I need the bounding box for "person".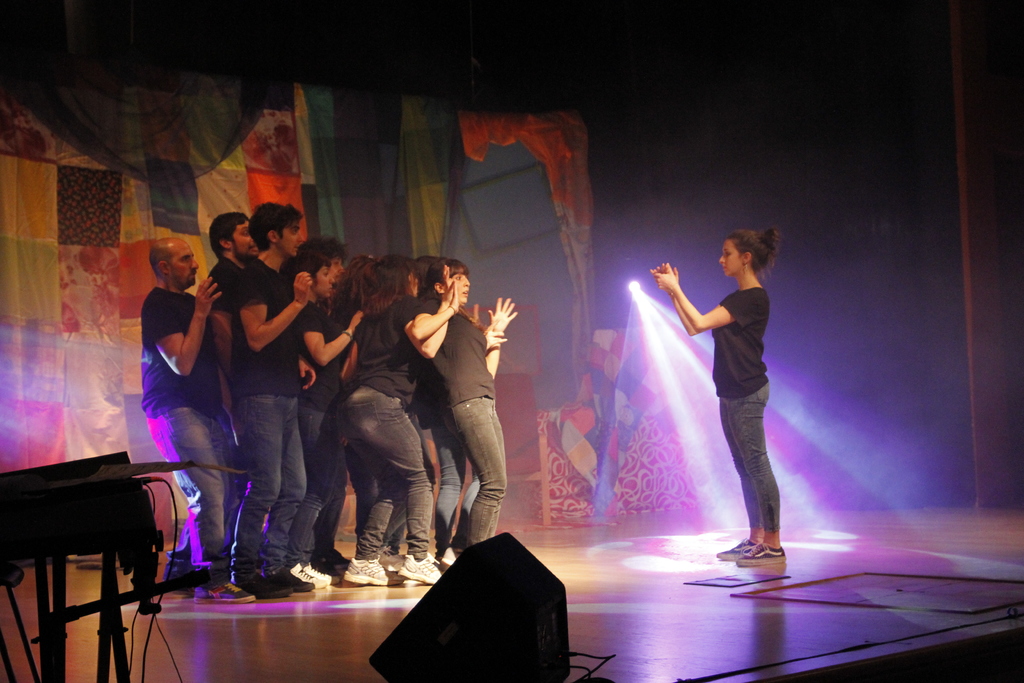
Here it is: 640/224/784/569.
